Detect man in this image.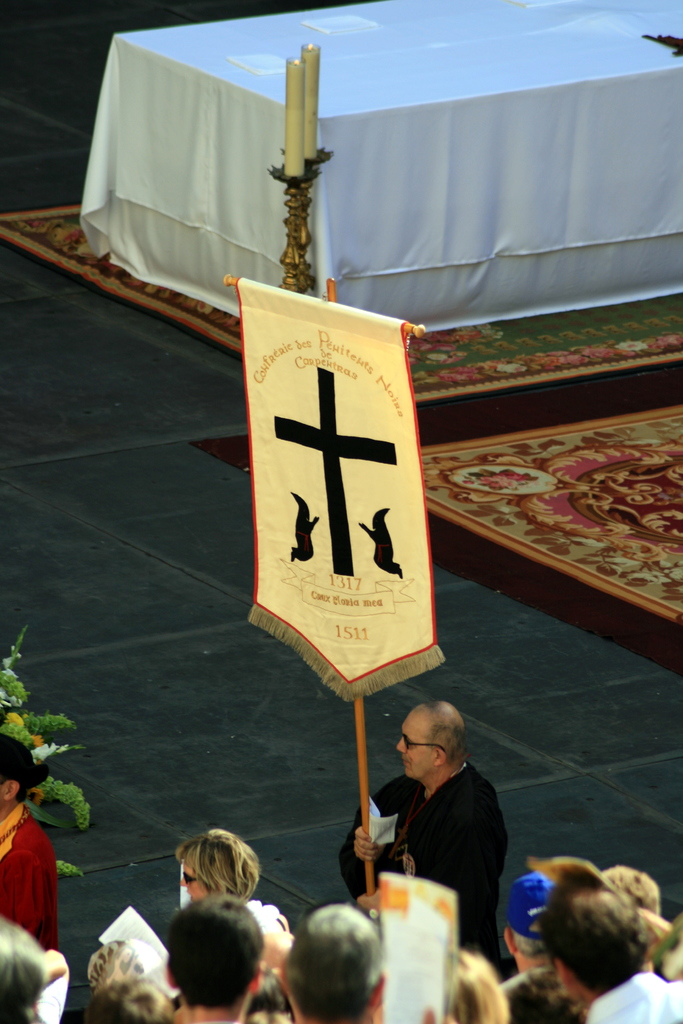
Detection: pyautogui.locateOnScreen(498, 870, 553, 989).
